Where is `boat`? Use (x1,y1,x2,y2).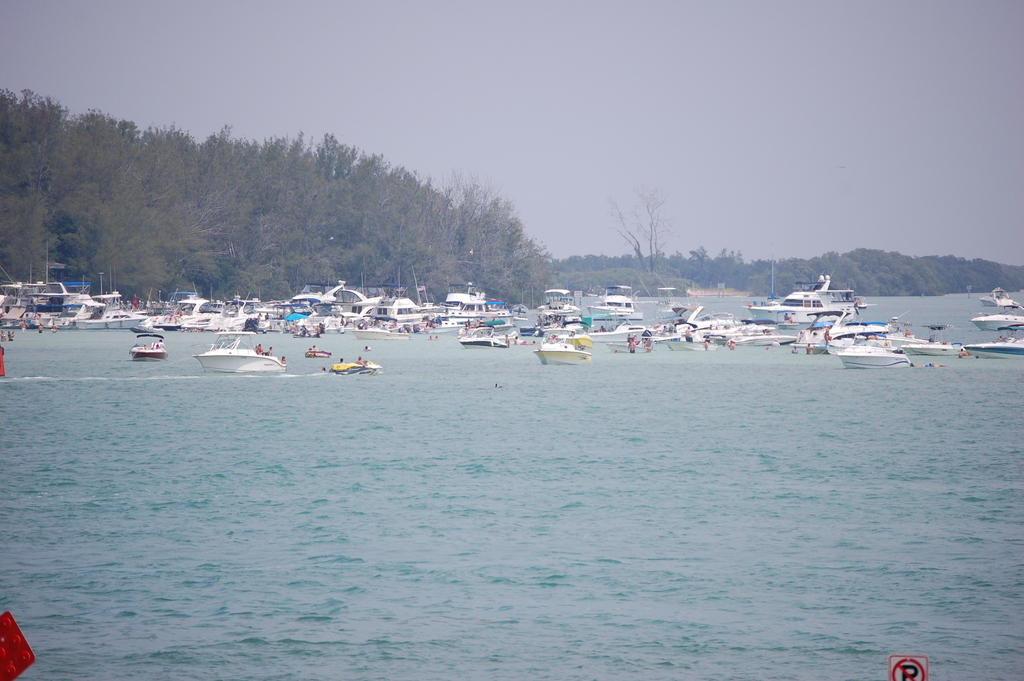
(333,359,387,380).
